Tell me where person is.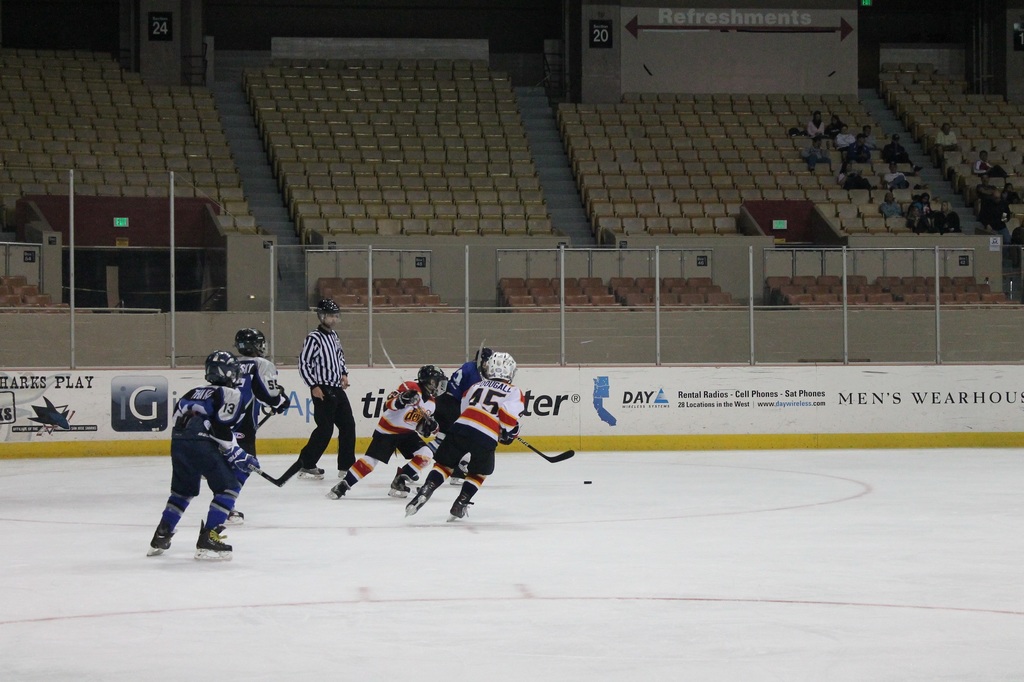
person is at <box>293,299,353,508</box>.
